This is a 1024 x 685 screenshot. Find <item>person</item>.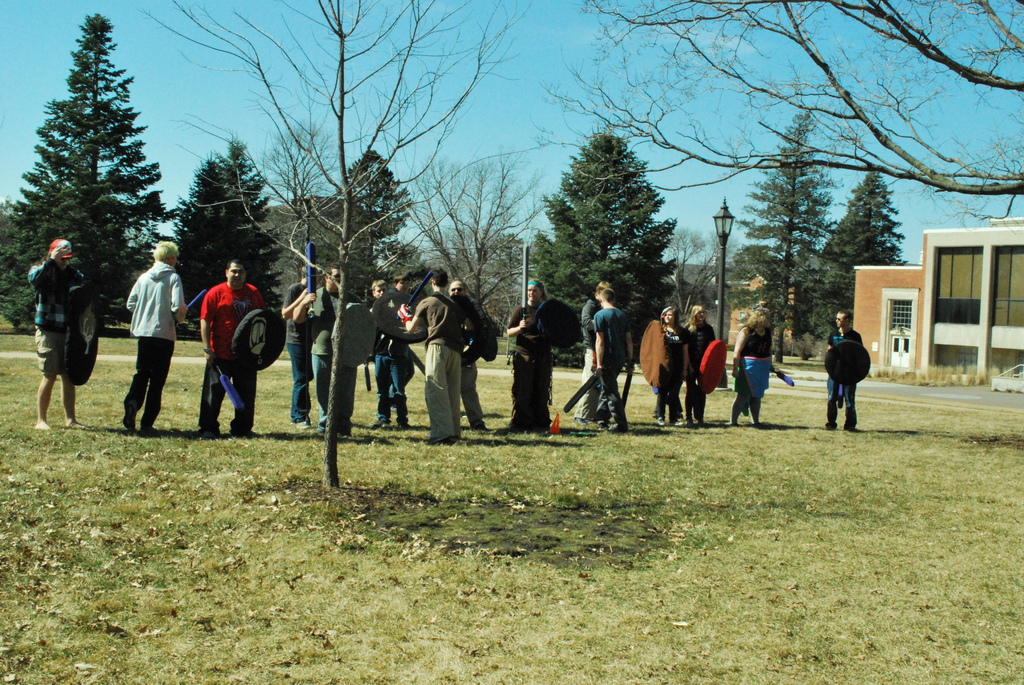
Bounding box: locate(445, 278, 497, 429).
